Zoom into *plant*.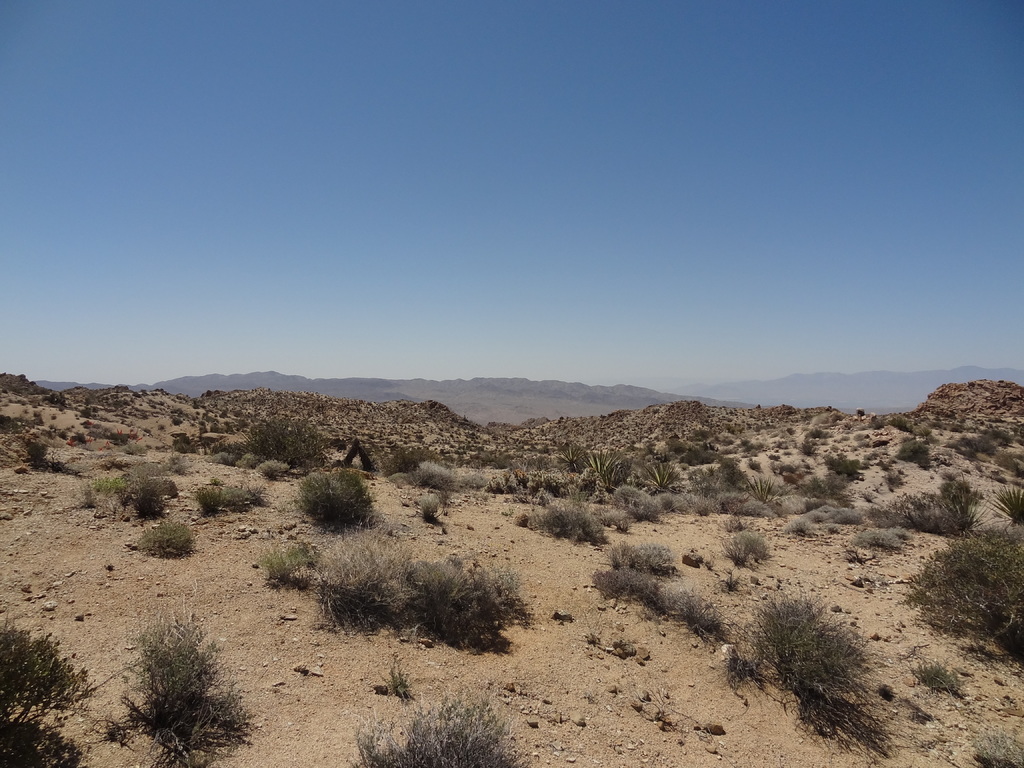
Zoom target: <bbox>838, 419, 857, 435</bbox>.
